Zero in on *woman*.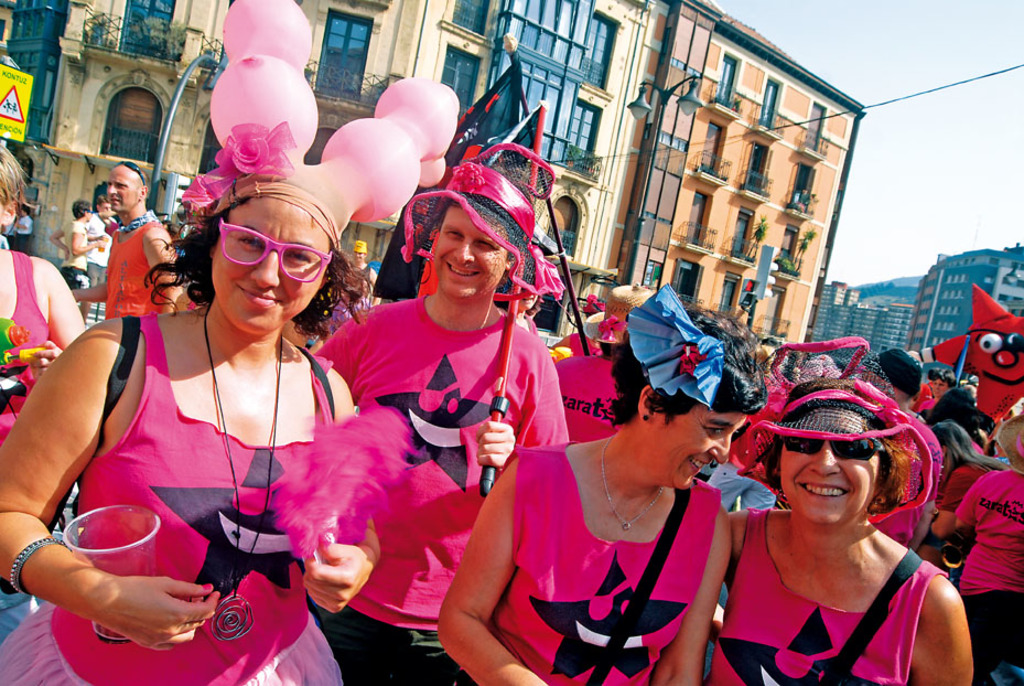
Zeroed in: left=955, top=399, right=1023, bottom=685.
